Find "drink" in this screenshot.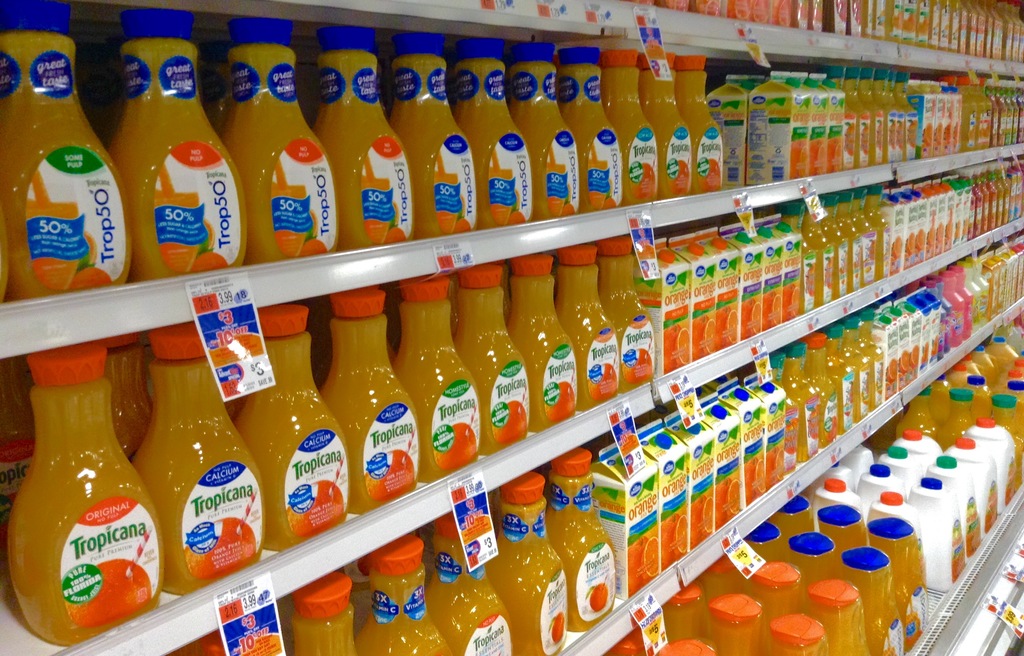
The bounding box for "drink" is (x1=785, y1=532, x2=837, y2=572).
